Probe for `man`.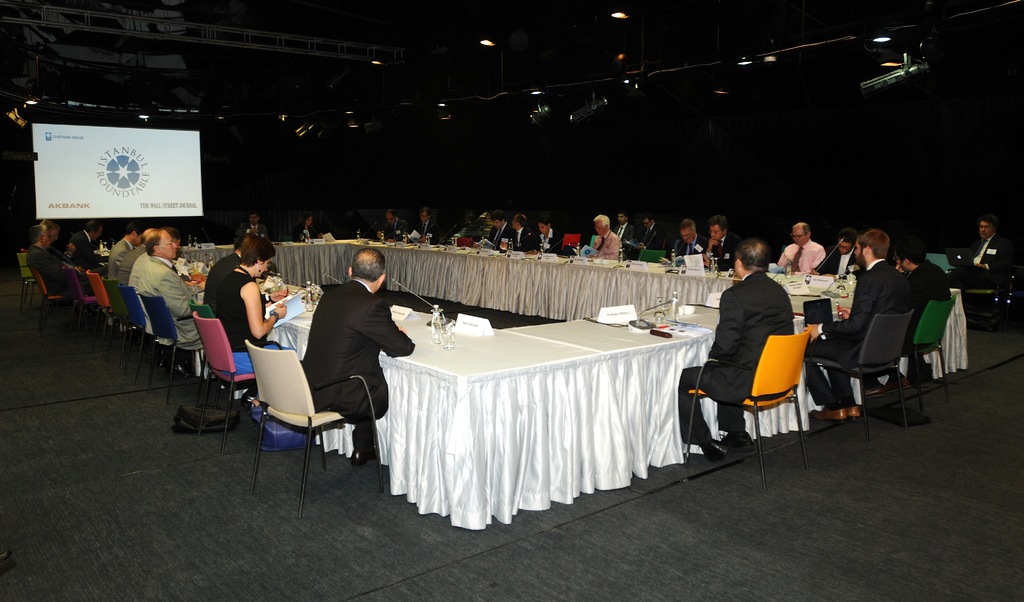
Probe result: [289, 243, 406, 482].
